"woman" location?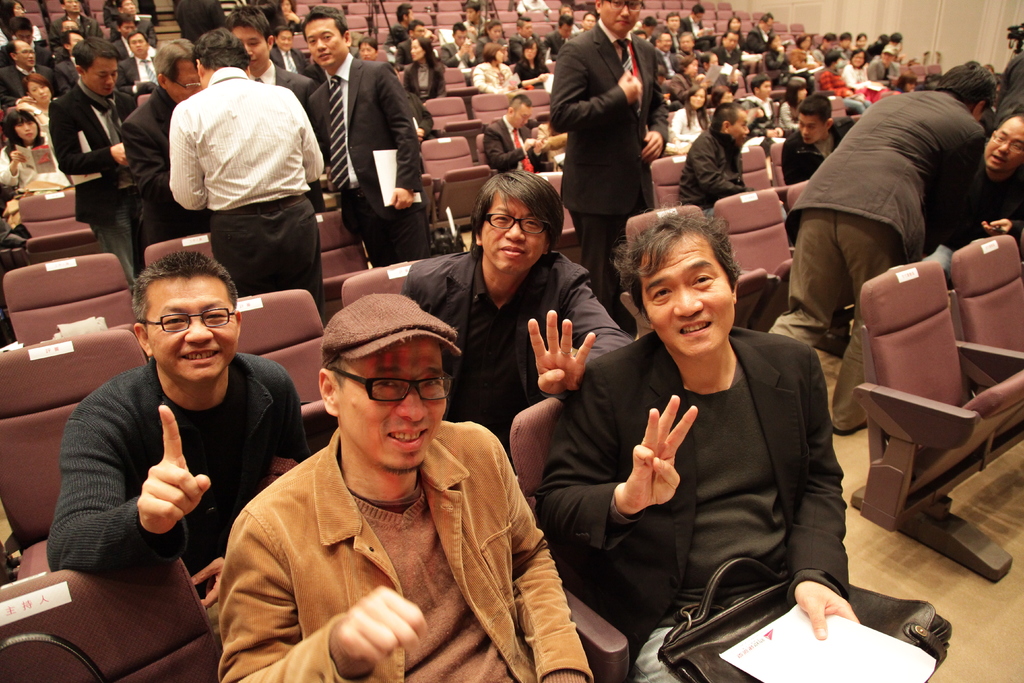
x1=465 y1=38 x2=522 y2=100
